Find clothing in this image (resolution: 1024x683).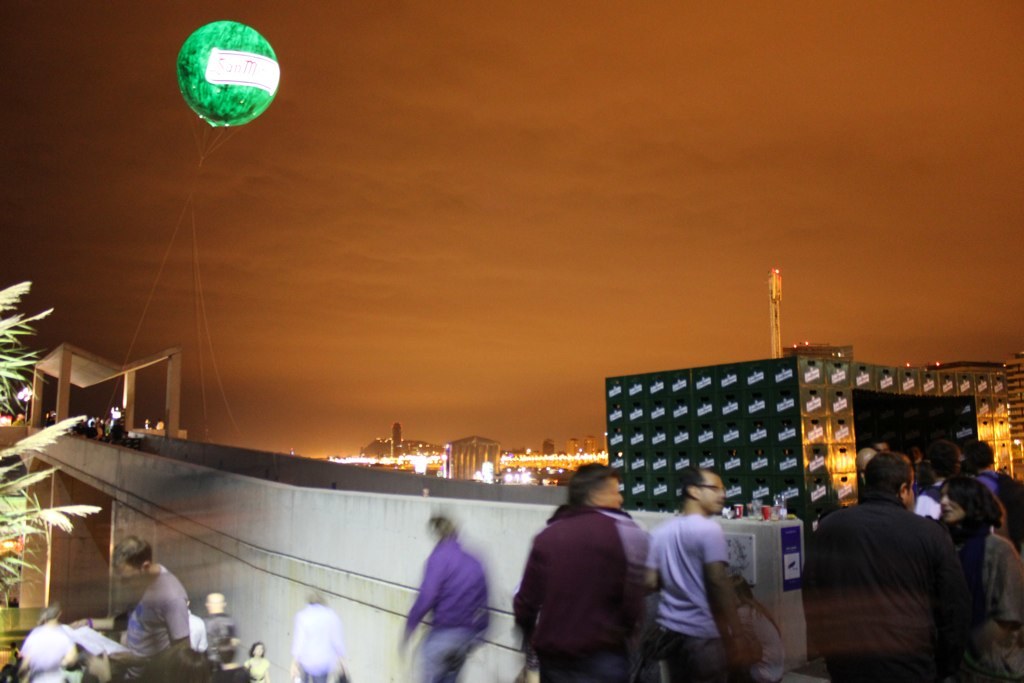
region(289, 601, 348, 682).
